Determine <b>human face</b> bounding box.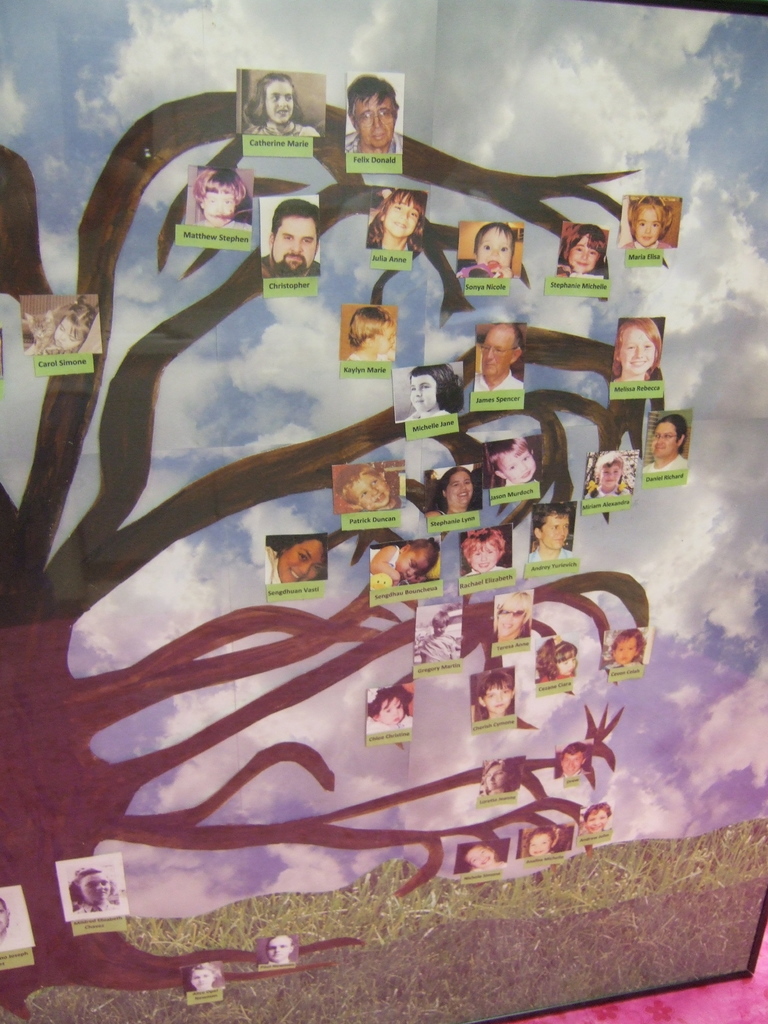
Determined: bbox(264, 83, 289, 125).
